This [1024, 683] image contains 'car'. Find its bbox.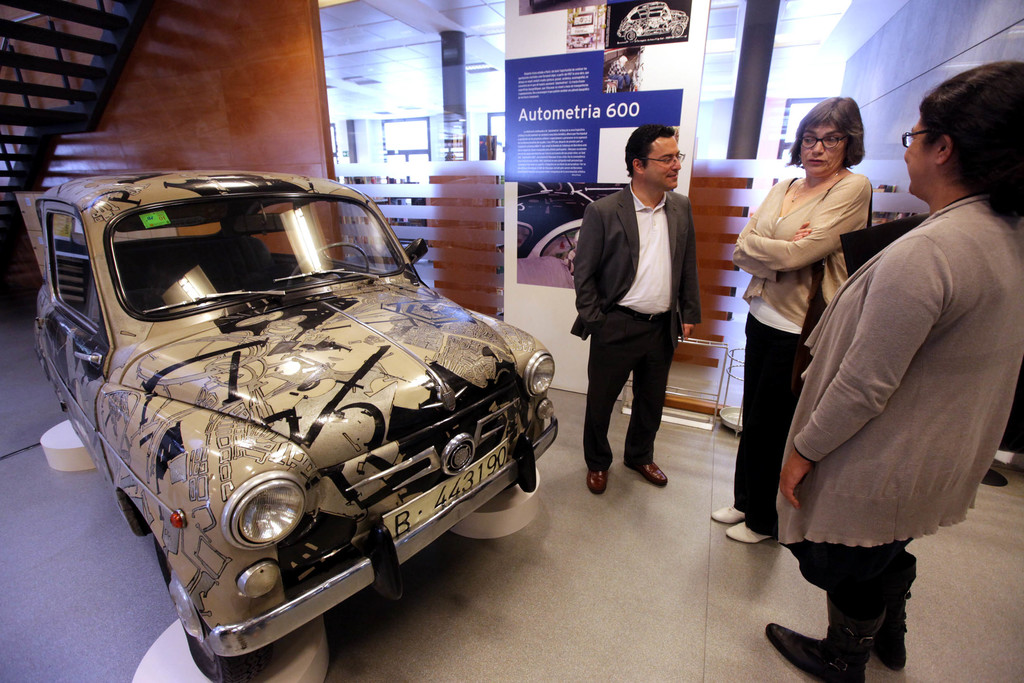
left=511, top=180, right=621, bottom=257.
